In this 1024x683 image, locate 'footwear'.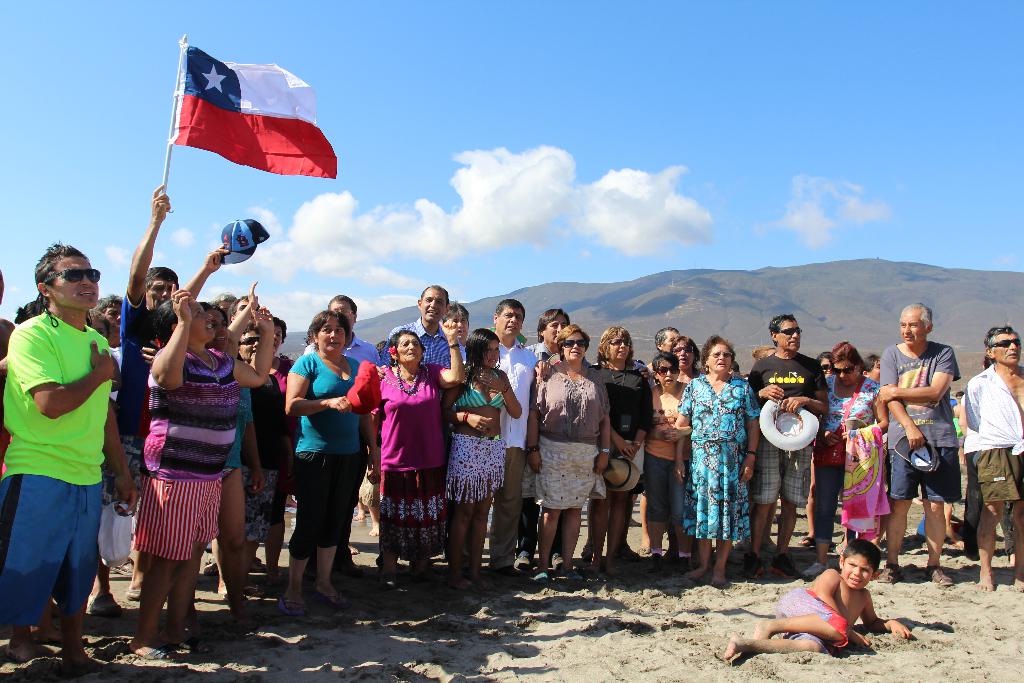
Bounding box: rect(88, 594, 118, 614).
